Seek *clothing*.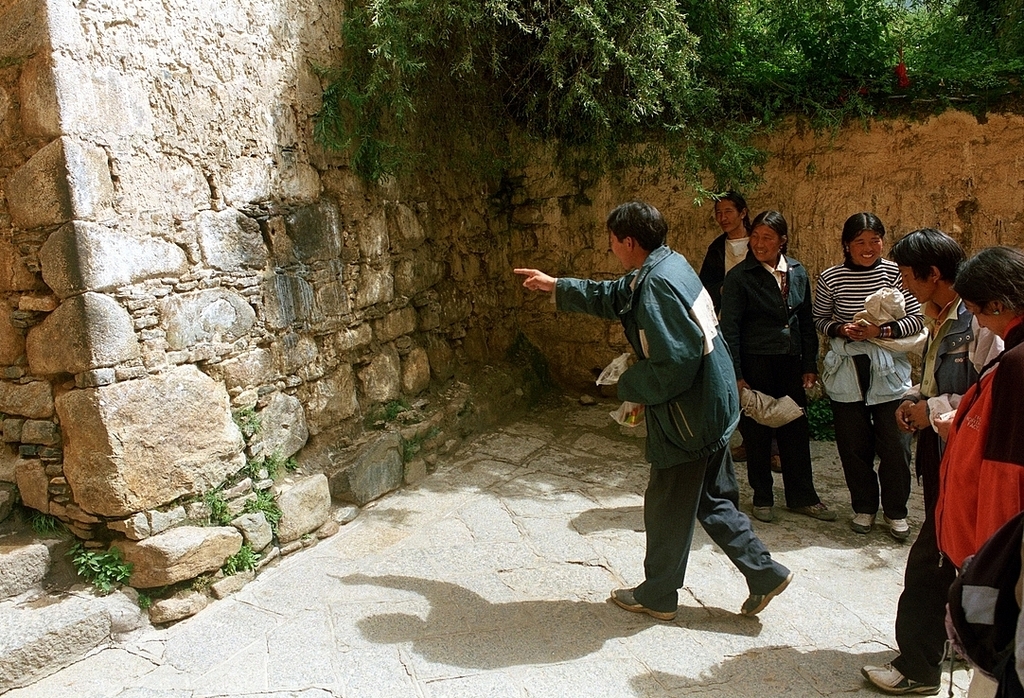
bbox=[889, 290, 1015, 688].
